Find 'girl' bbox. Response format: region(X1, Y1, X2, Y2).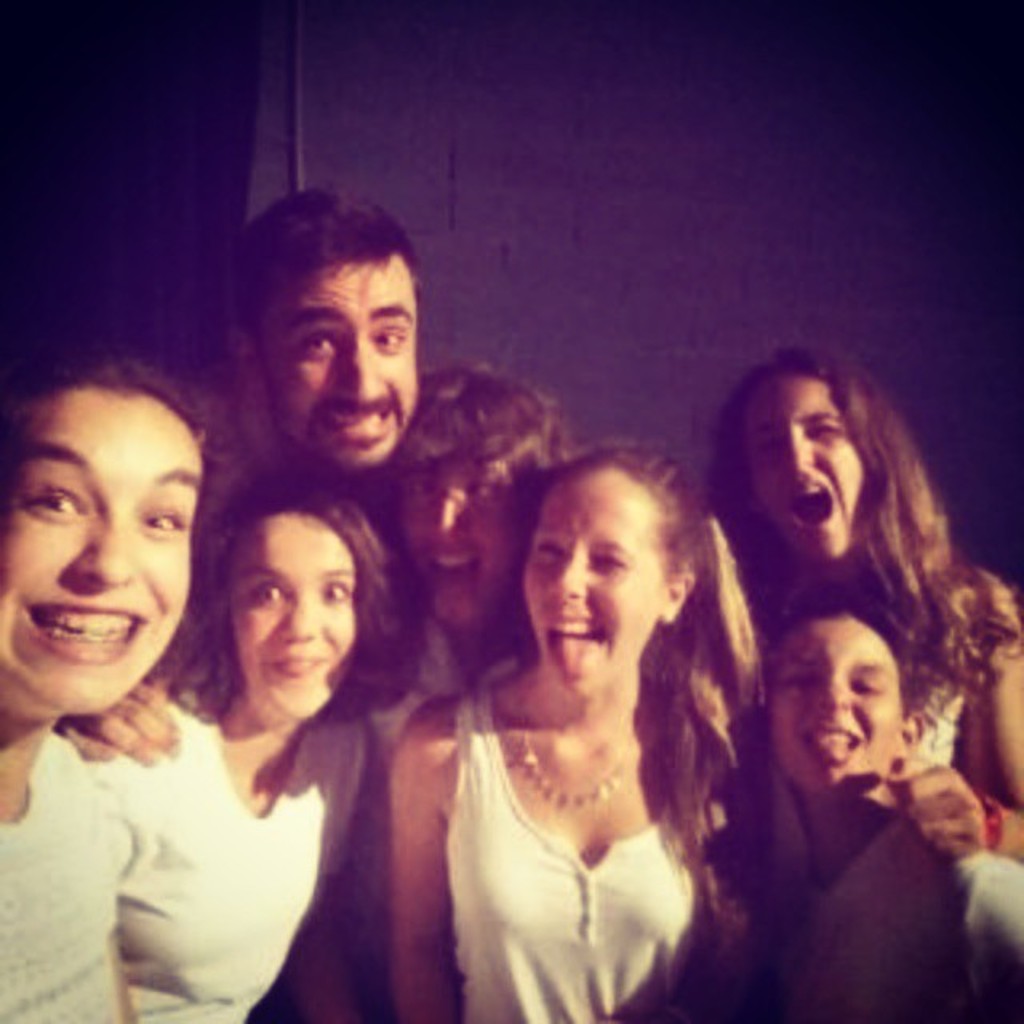
region(706, 341, 1022, 853).
